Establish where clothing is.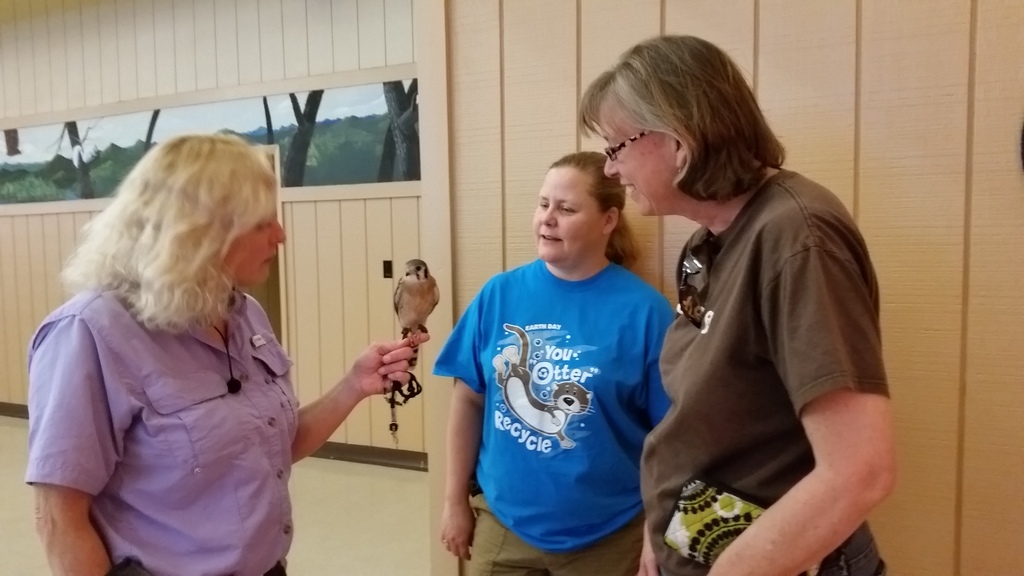
Established at (x1=643, y1=145, x2=925, y2=575).
